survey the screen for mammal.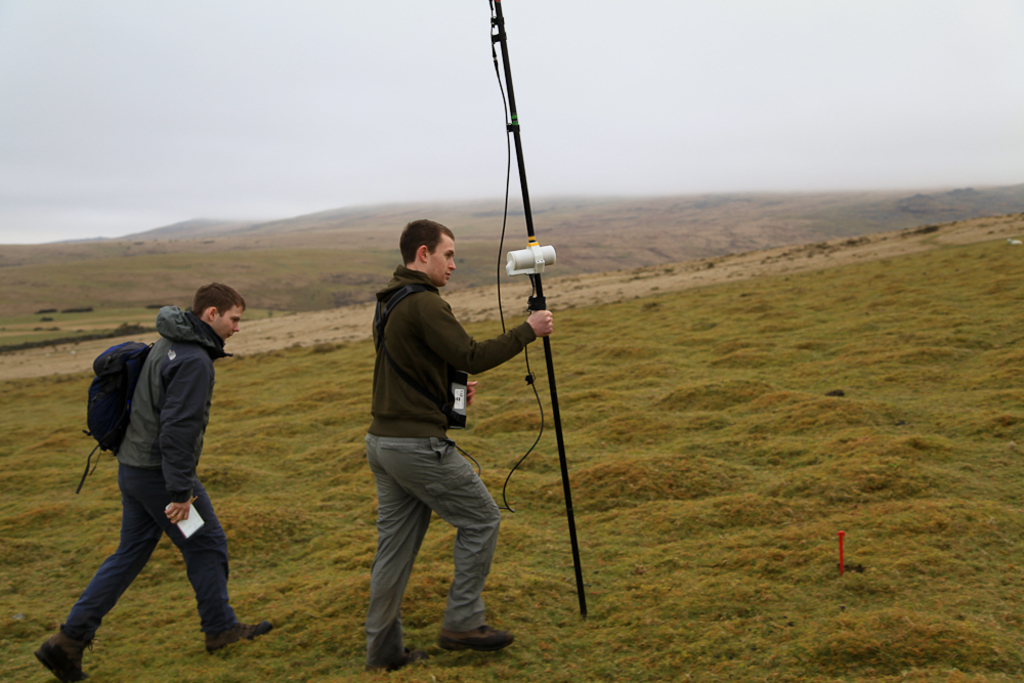
Survey found: 355:213:557:675.
